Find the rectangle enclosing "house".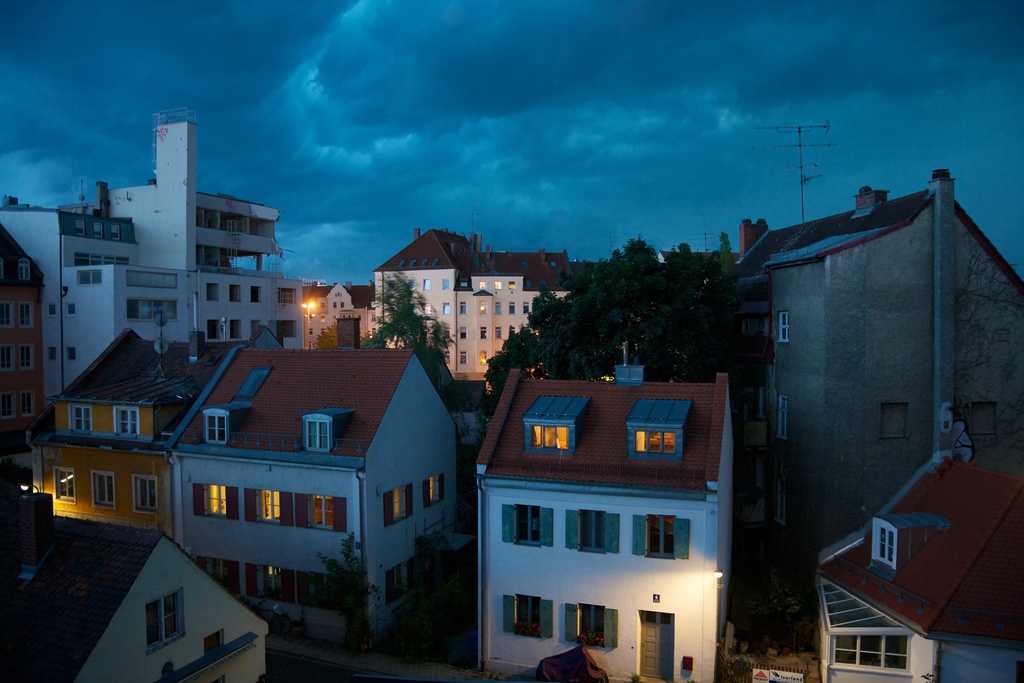
0,491,268,682.
